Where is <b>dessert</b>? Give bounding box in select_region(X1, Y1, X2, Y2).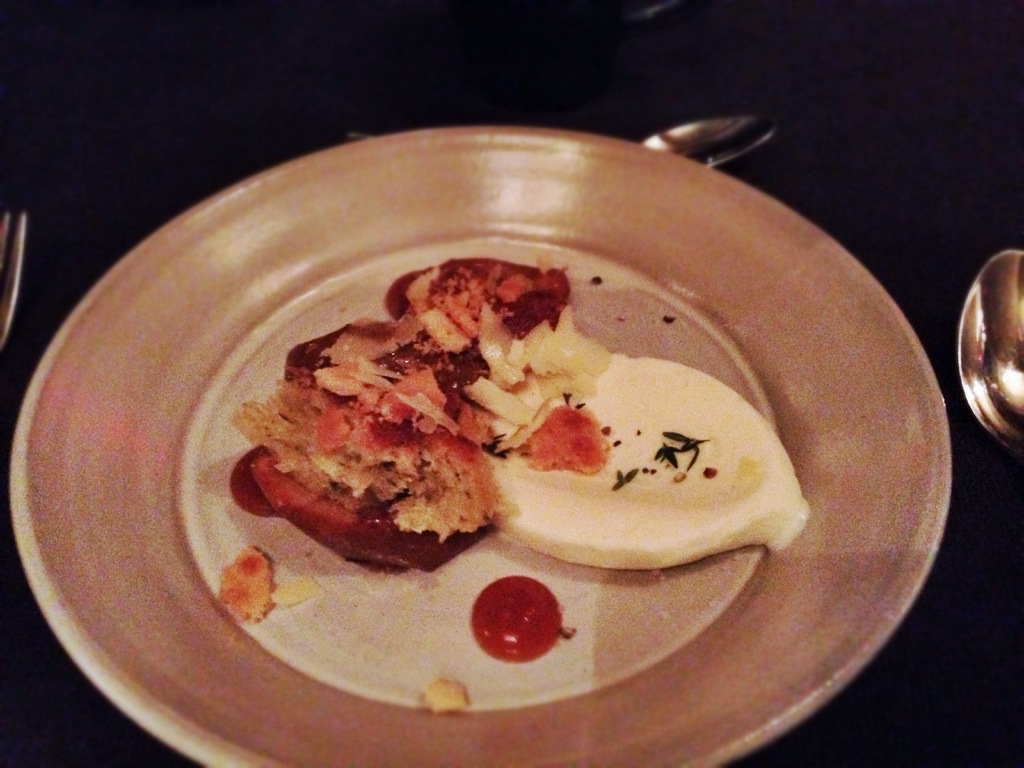
select_region(250, 232, 791, 591).
